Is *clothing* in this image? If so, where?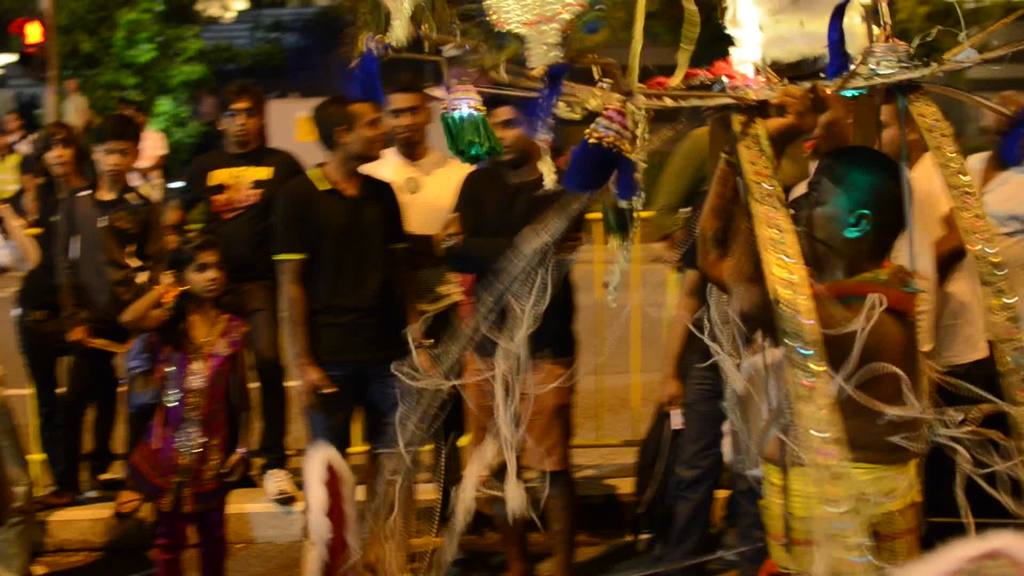
Yes, at [428,160,572,471].
